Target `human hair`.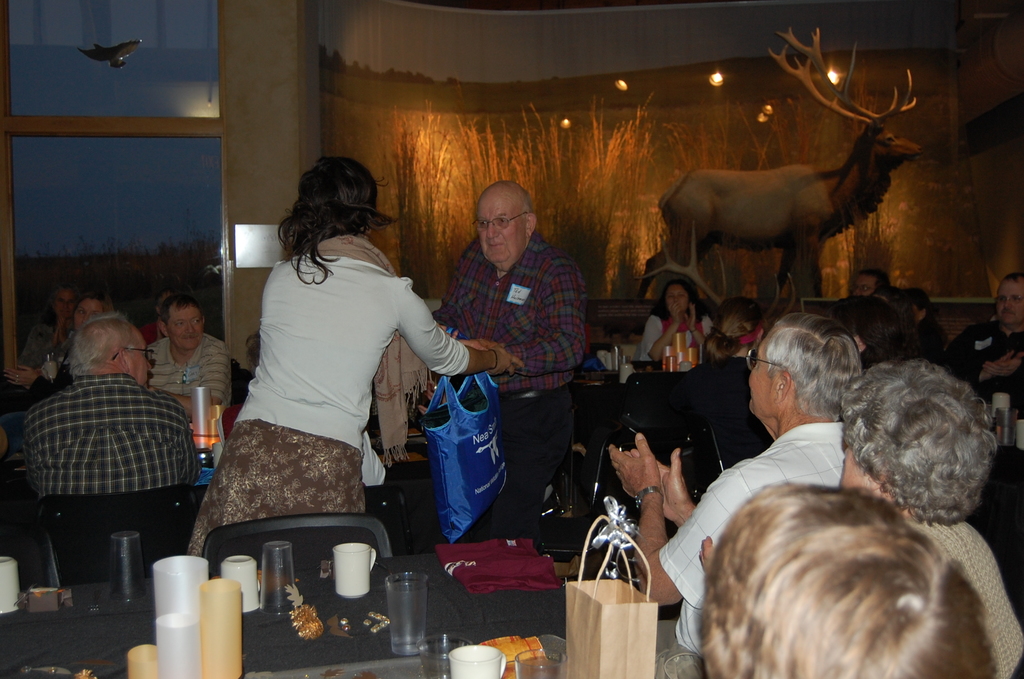
Target region: x1=900 y1=289 x2=934 y2=323.
